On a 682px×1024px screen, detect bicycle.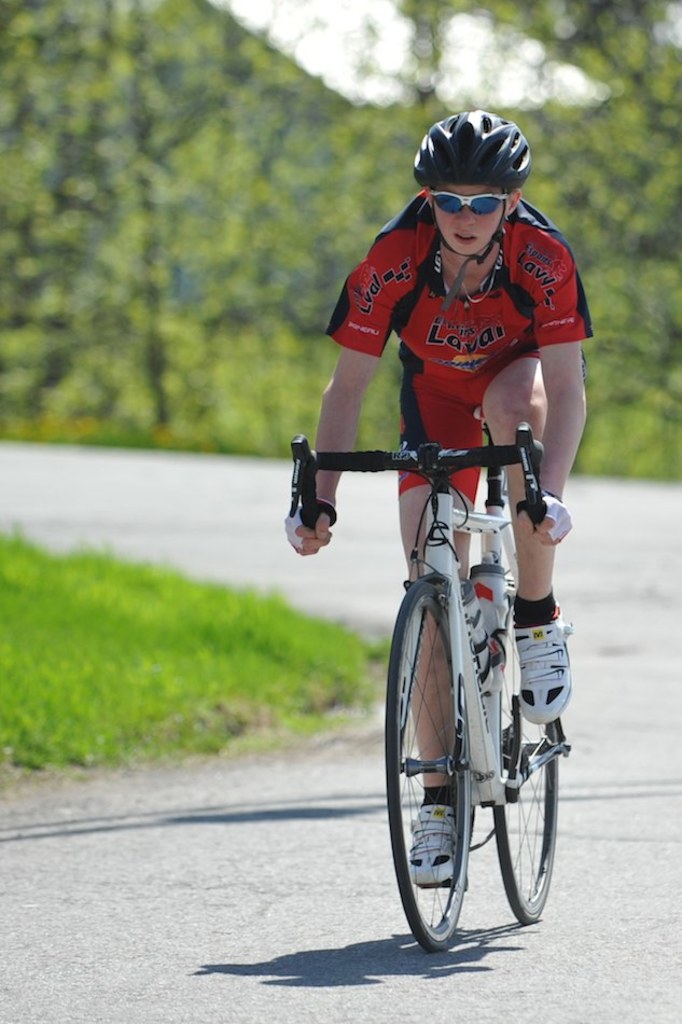
312/375/597/965.
